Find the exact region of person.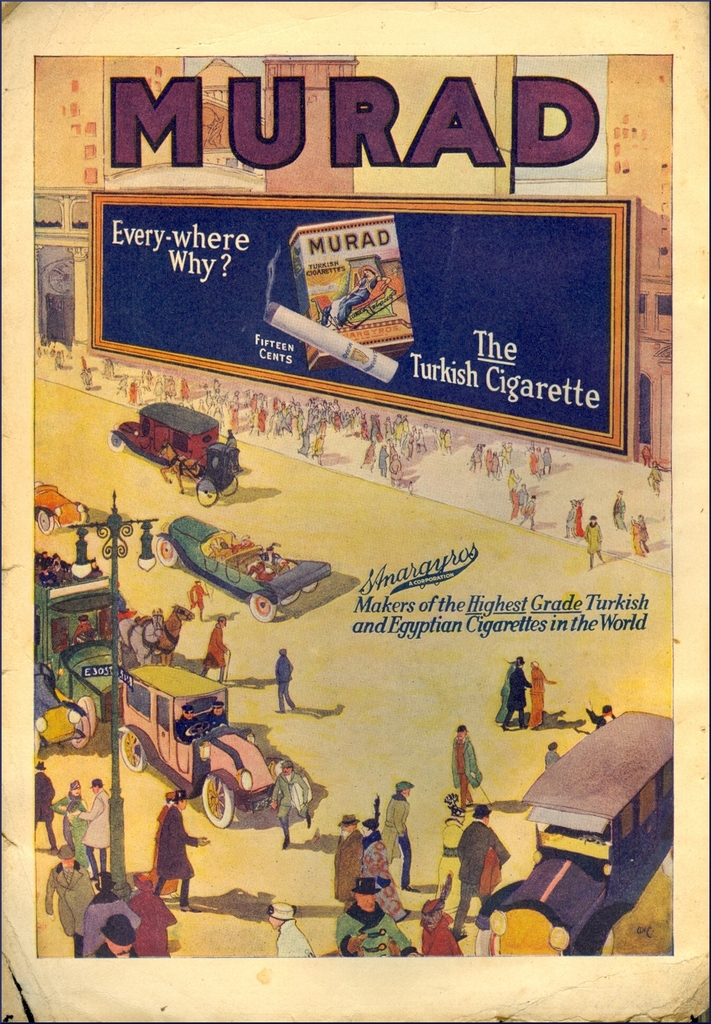
Exact region: (x1=381, y1=778, x2=409, y2=892).
